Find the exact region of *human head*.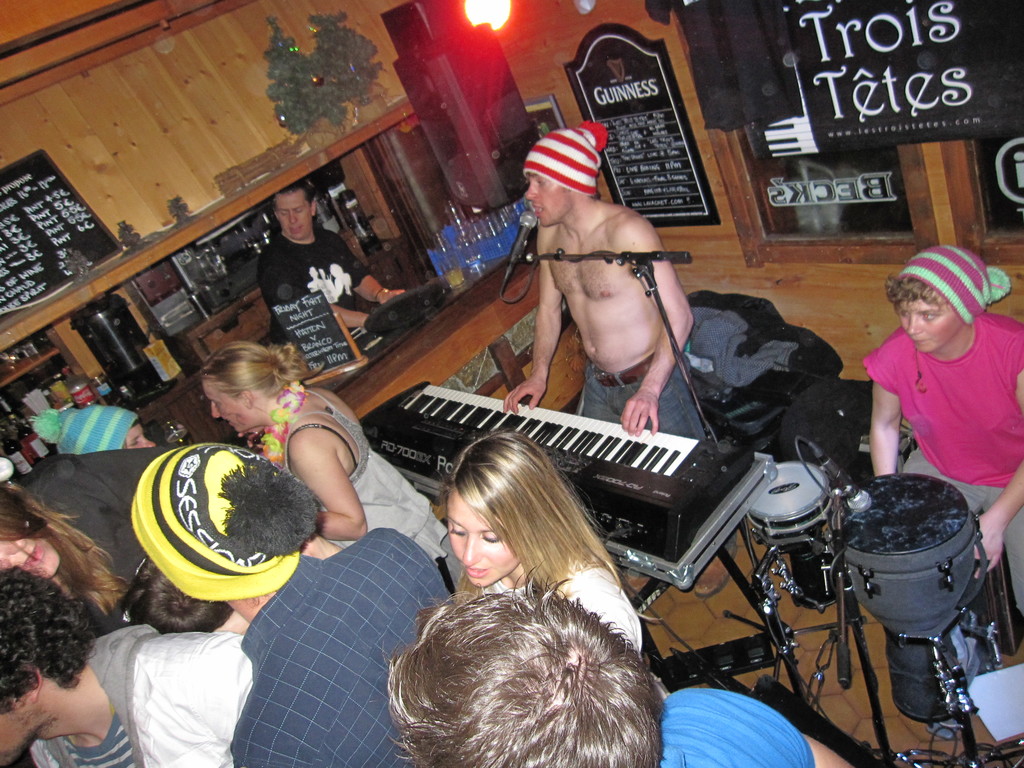
Exact region: rect(368, 564, 671, 767).
